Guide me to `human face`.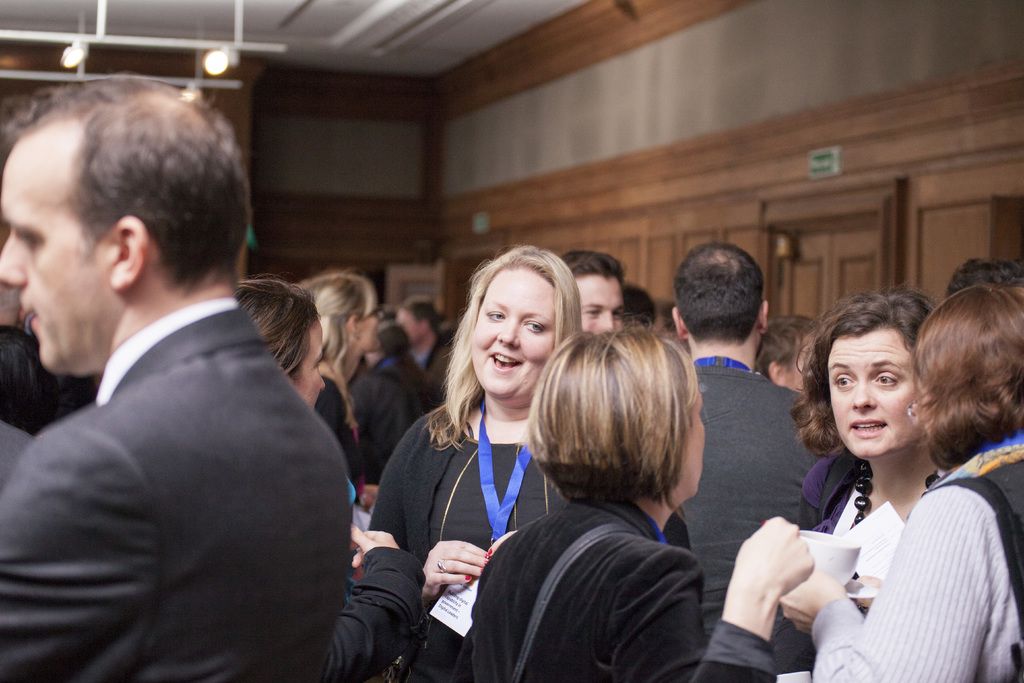
Guidance: 0, 161, 115, 373.
